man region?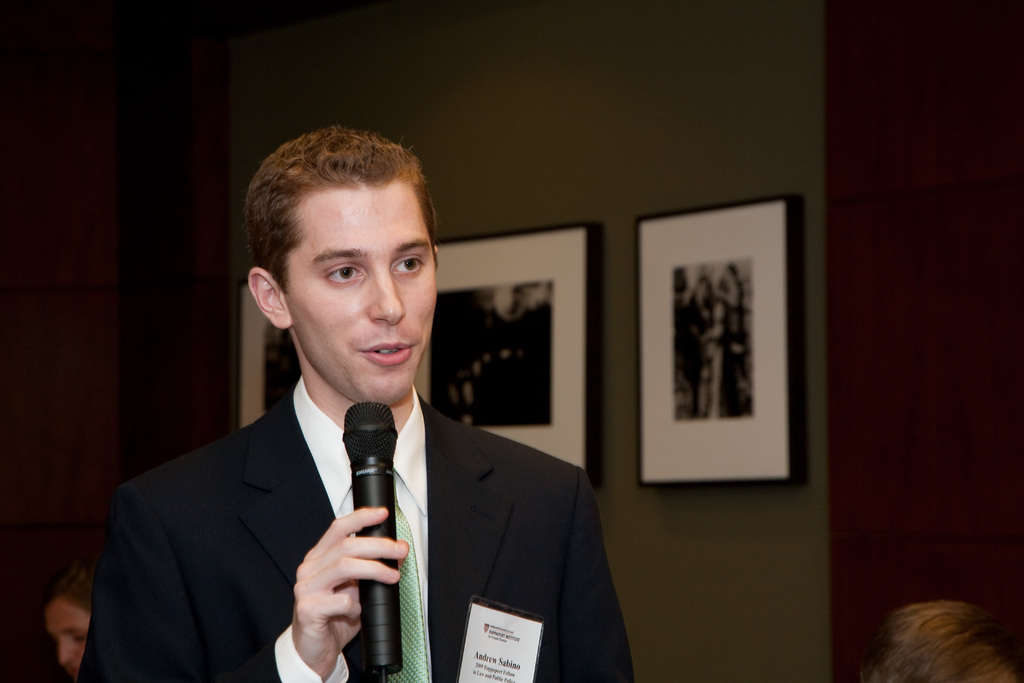
Rect(48, 559, 95, 682)
